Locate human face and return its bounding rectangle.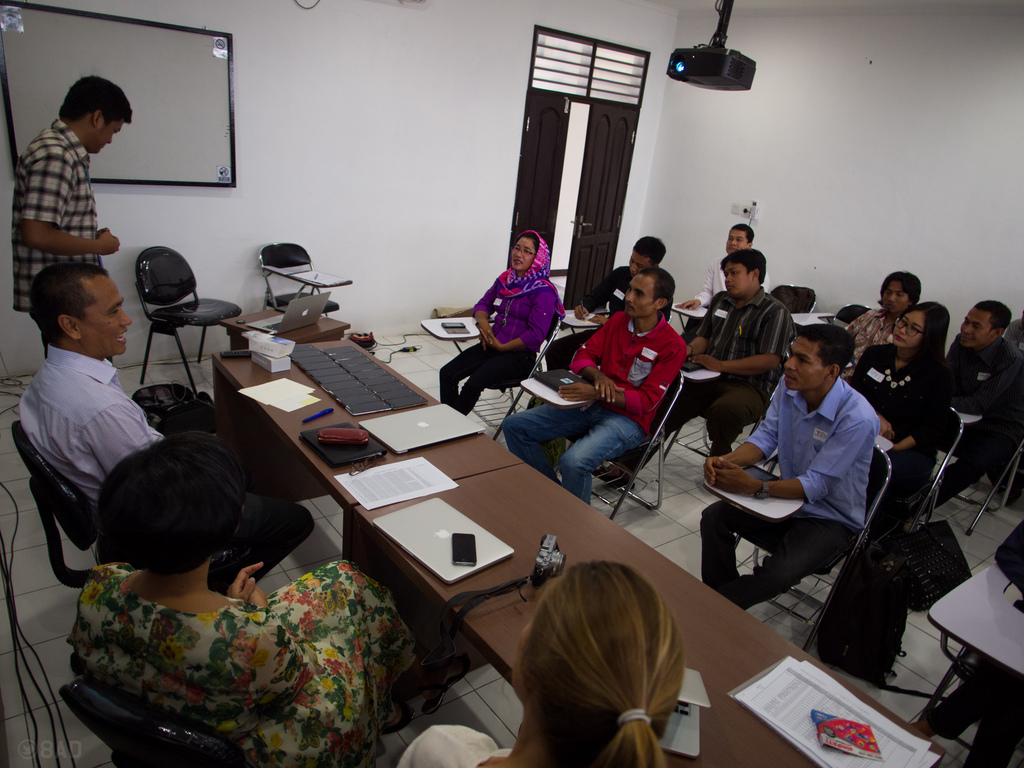
[x1=508, y1=234, x2=534, y2=268].
